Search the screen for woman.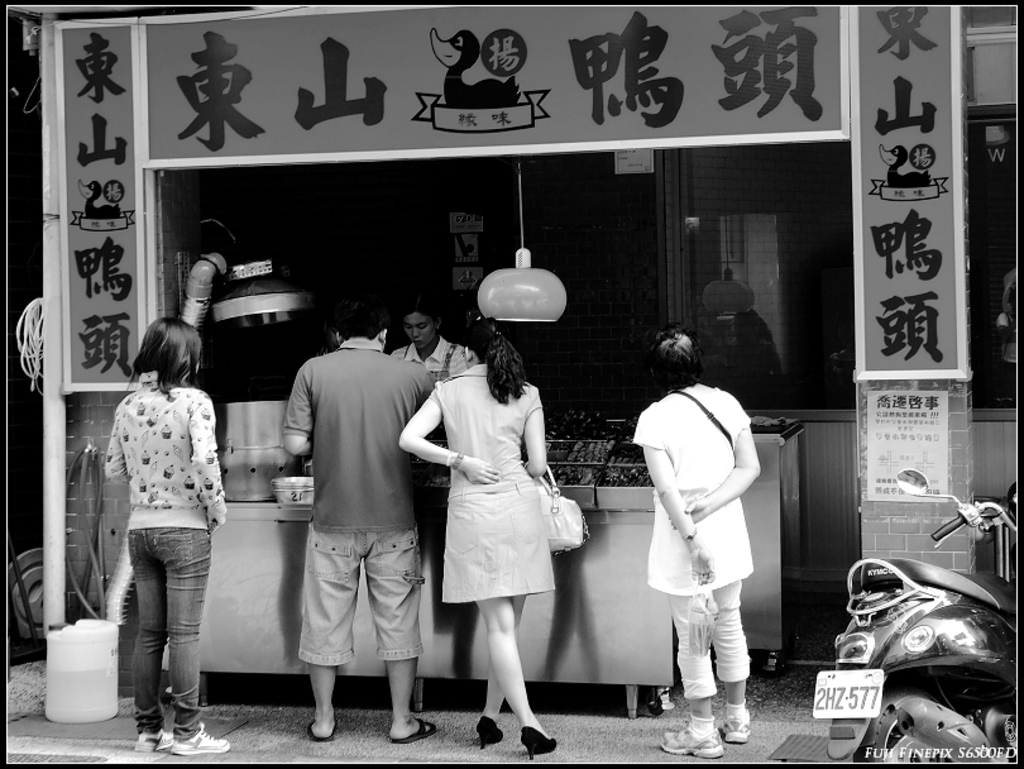
Found at [105,310,231,758].
